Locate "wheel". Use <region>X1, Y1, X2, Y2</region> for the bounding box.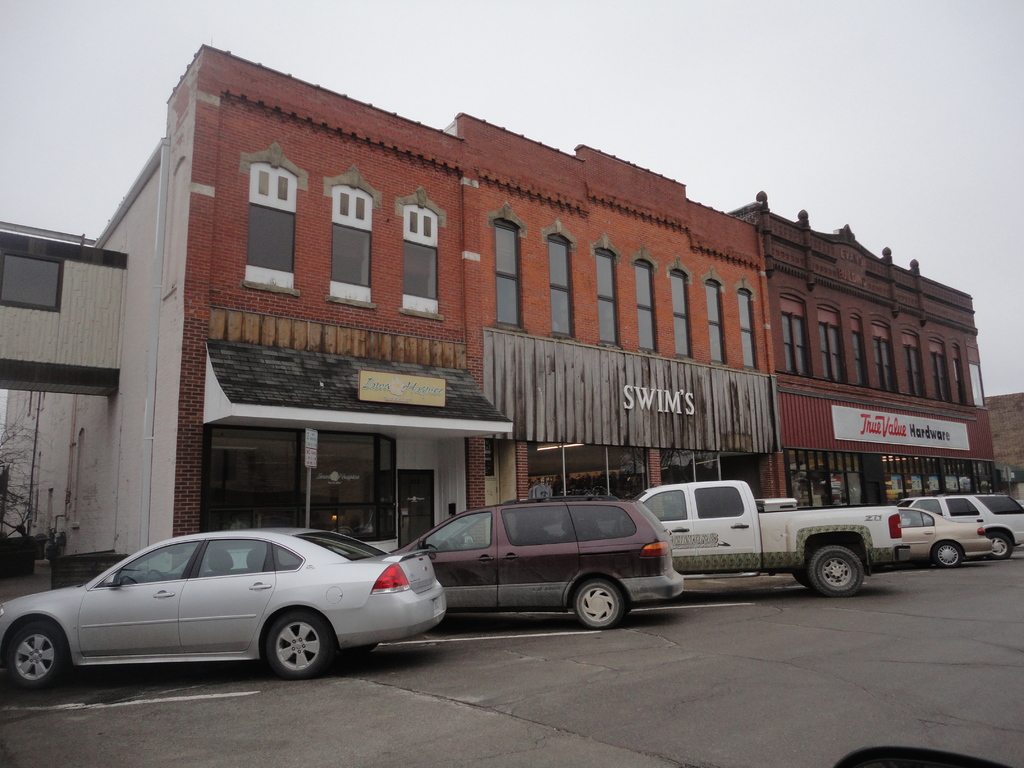
<region>935, 542, 963, 566</region>.
